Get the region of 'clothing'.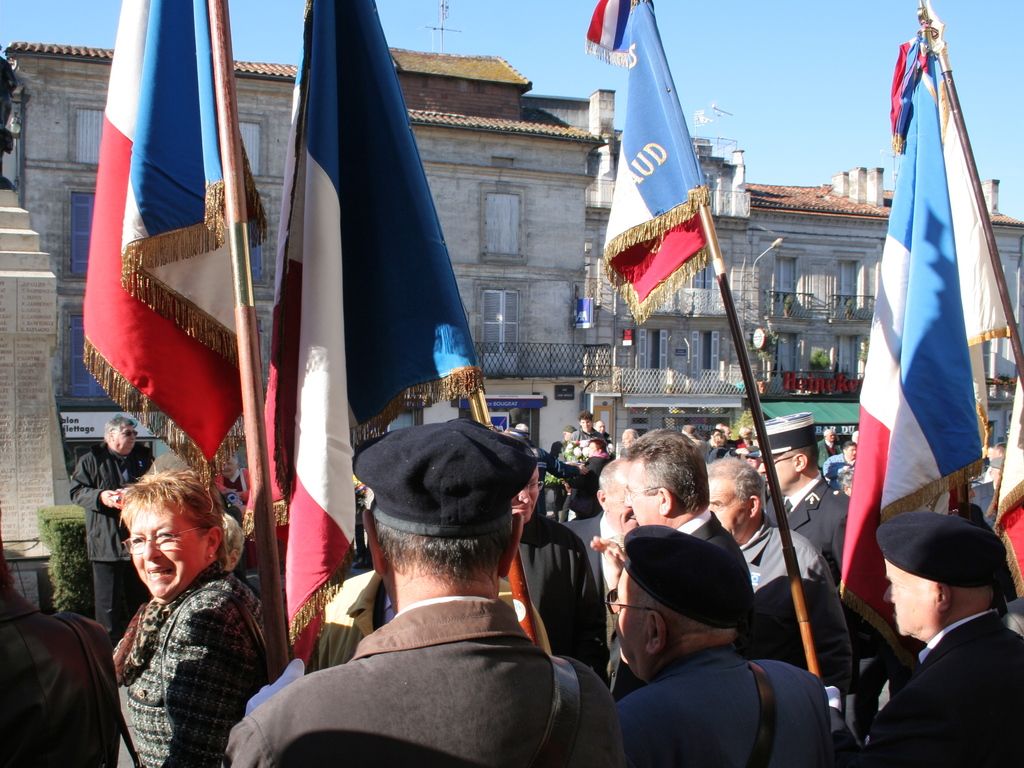
pyautogui.locateOnScreen(612, 647, 833, 767).
